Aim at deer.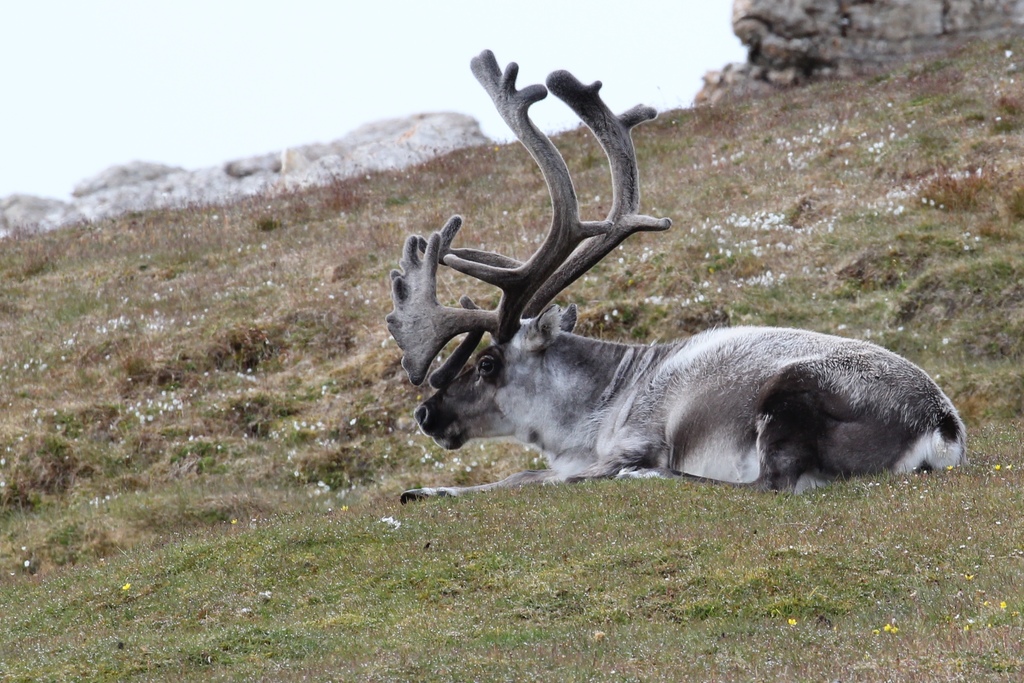
Aimed at BBox(392, 47, 975, 487).
